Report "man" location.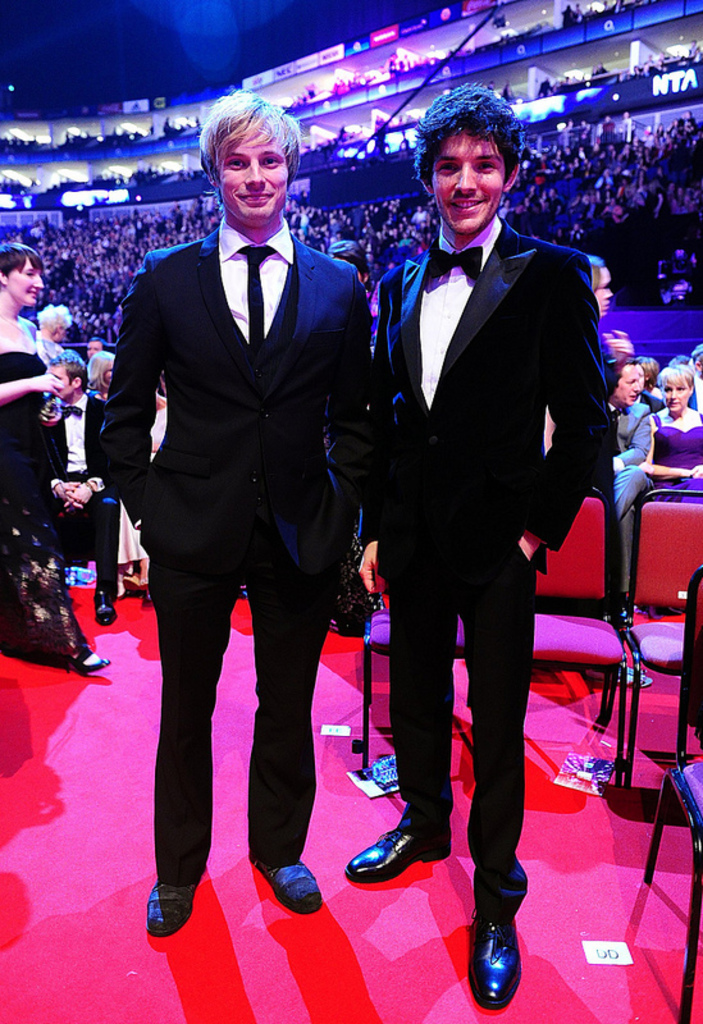
Report: [595, 358, 654, 524].
